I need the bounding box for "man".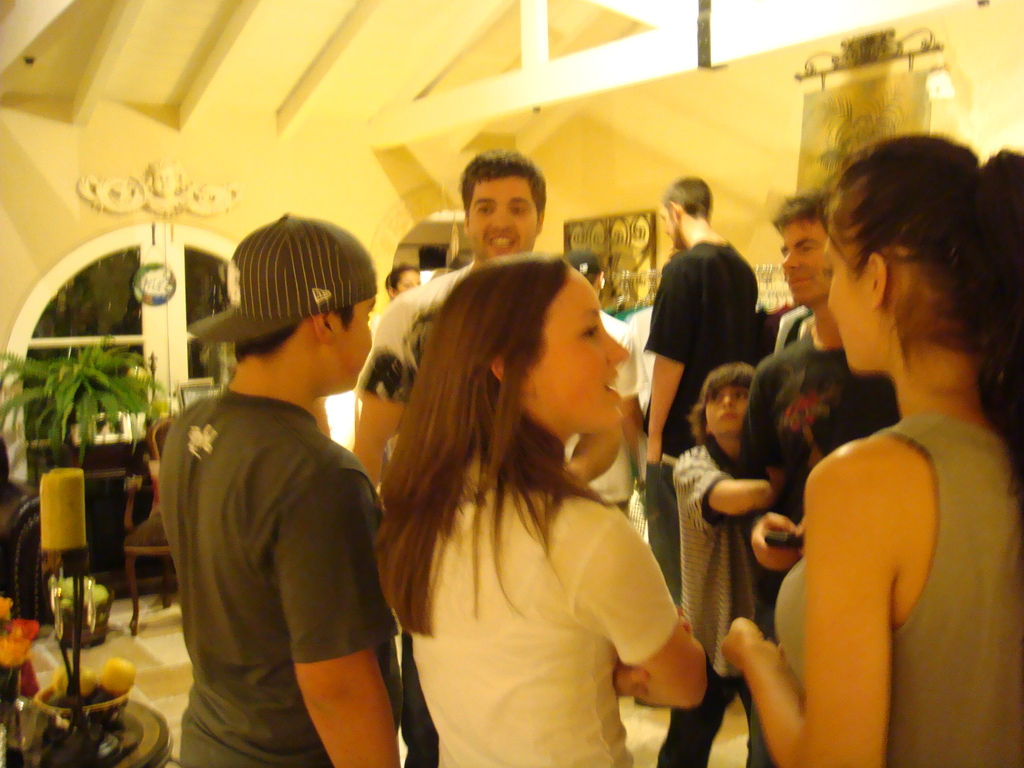
Here it is: region(353, 145, 624, 495).
